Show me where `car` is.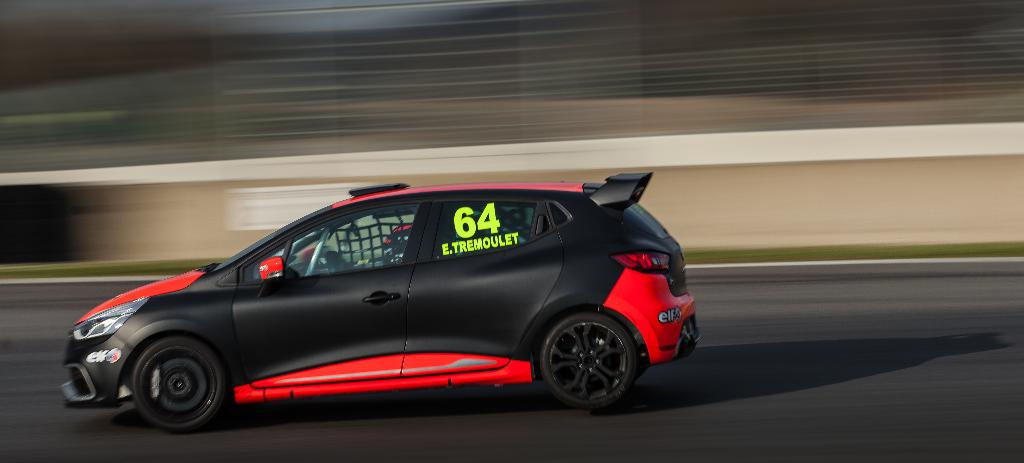
`car` is at (left=60, top=170, right=699, bottom=435).
